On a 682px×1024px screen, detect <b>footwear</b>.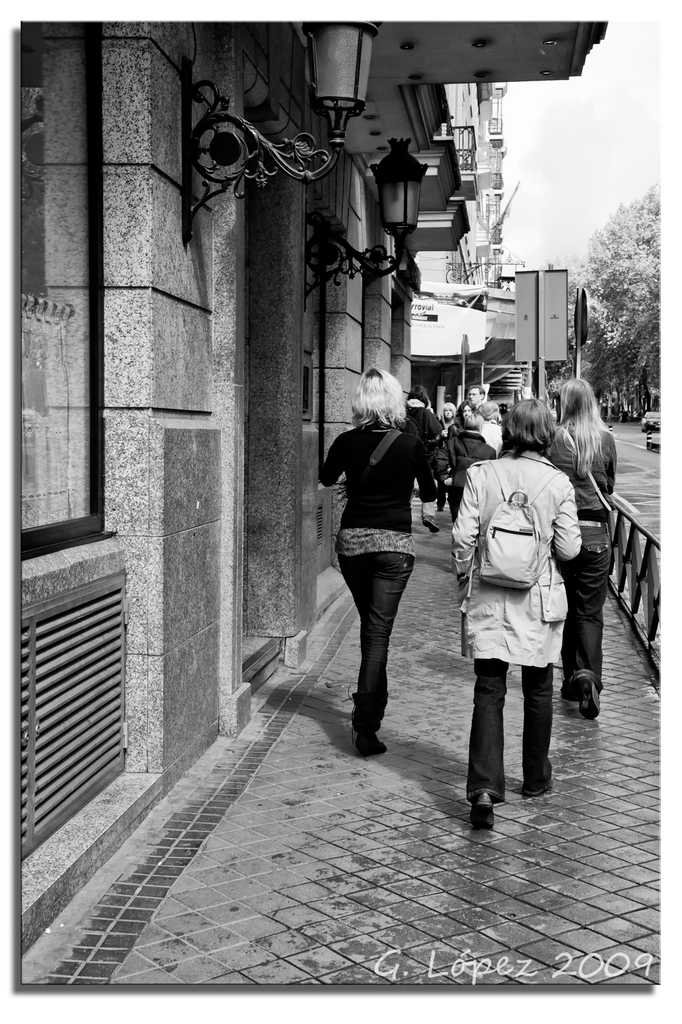
[x1=526, y1=764, x2=556, y2=790].
